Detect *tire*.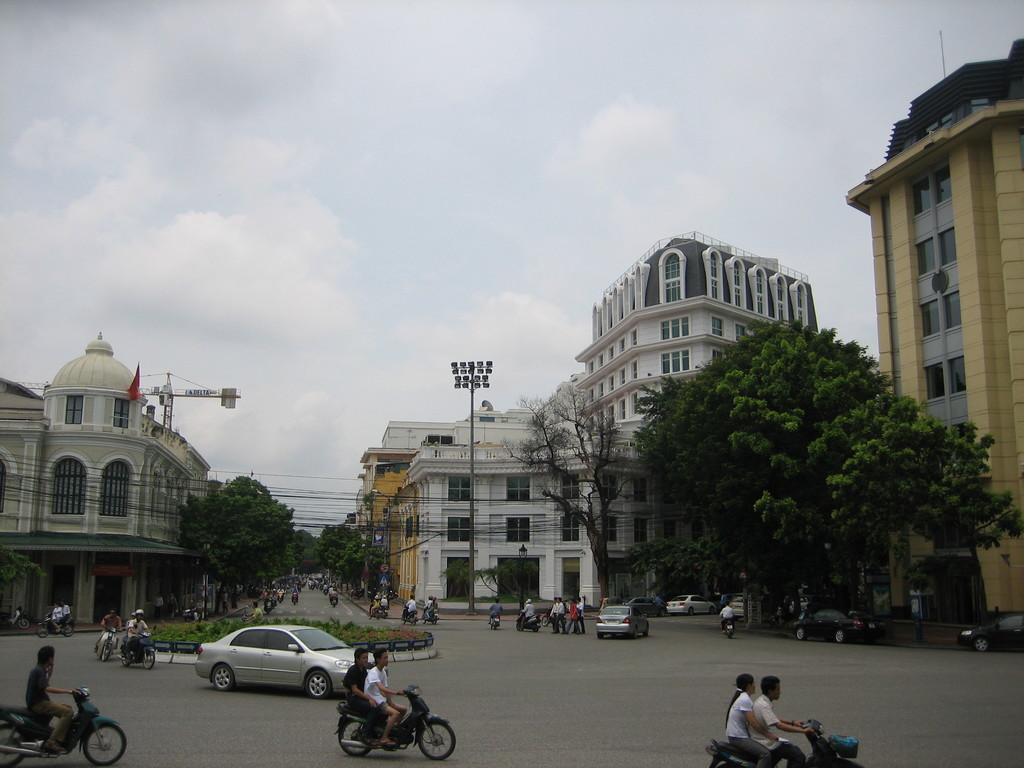
Detected at (709,607,716,617).
